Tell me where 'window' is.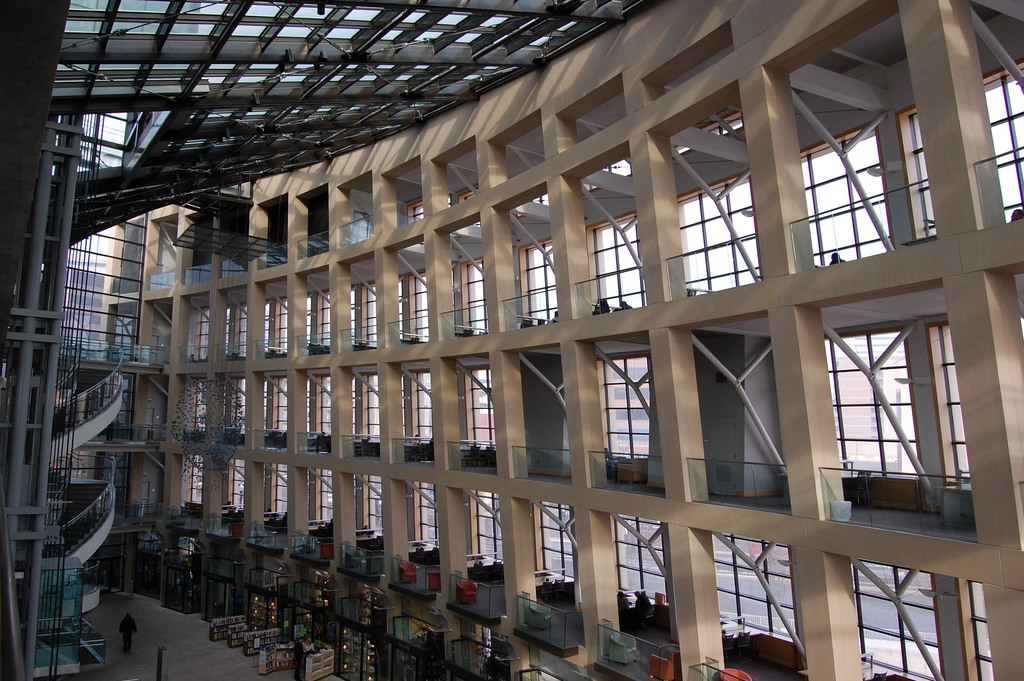
'window' is at 590/214/655/306.
